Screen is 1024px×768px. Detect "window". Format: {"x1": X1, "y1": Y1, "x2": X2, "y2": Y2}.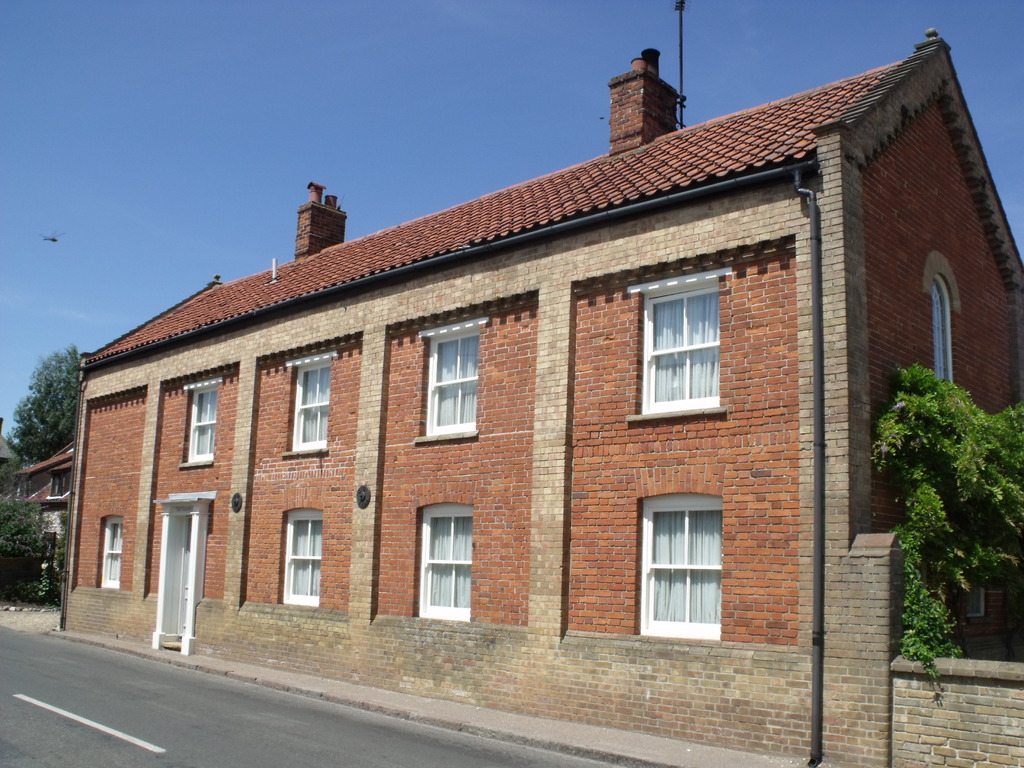
{"x1": 645, "y1": 278, "x2": 717, "y2": 420}.
